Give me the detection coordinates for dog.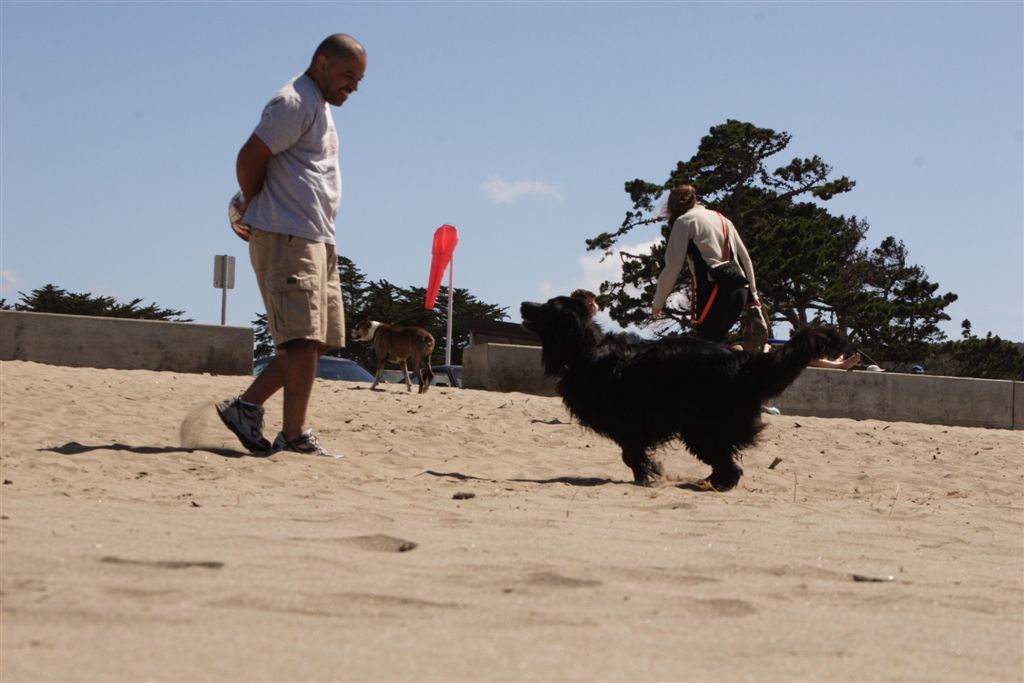
l=518, t=288, r=849, b=489.
